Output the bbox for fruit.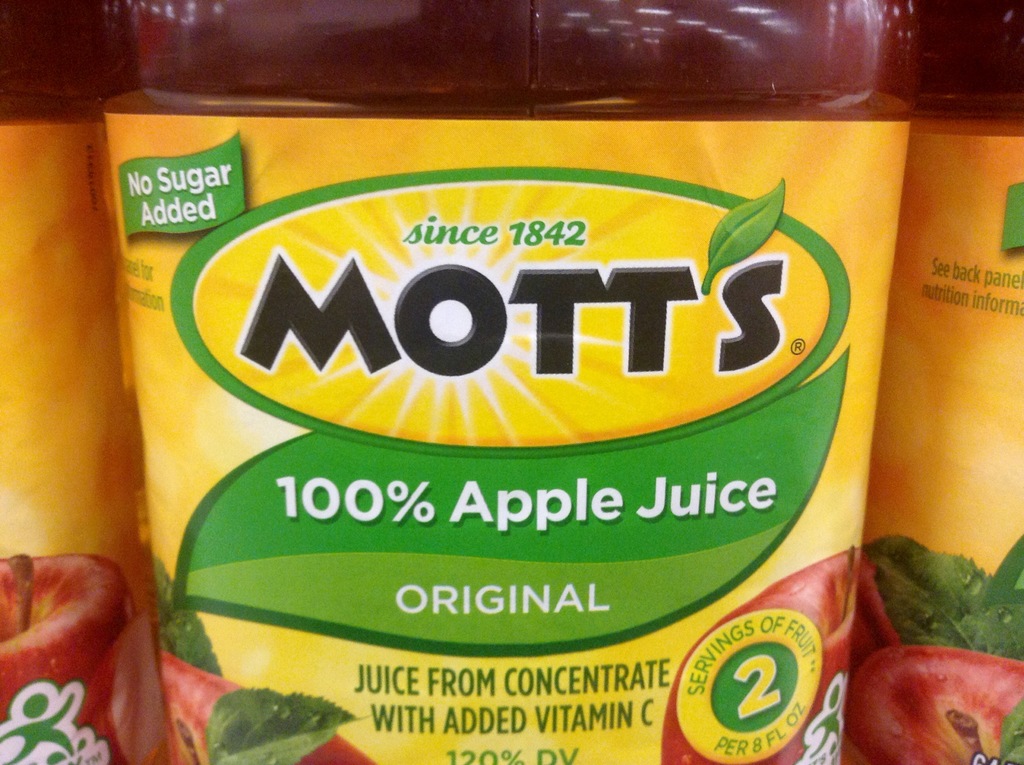
<bbox>857, 641, 1023, 764</bbox>.
